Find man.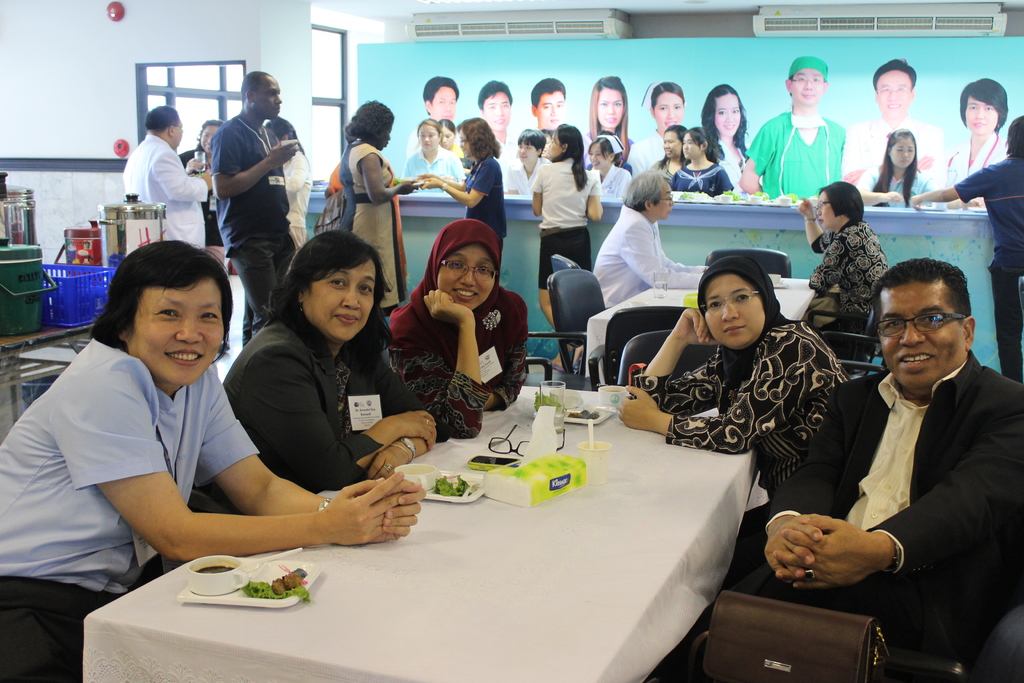
(909,115,1023,384).
